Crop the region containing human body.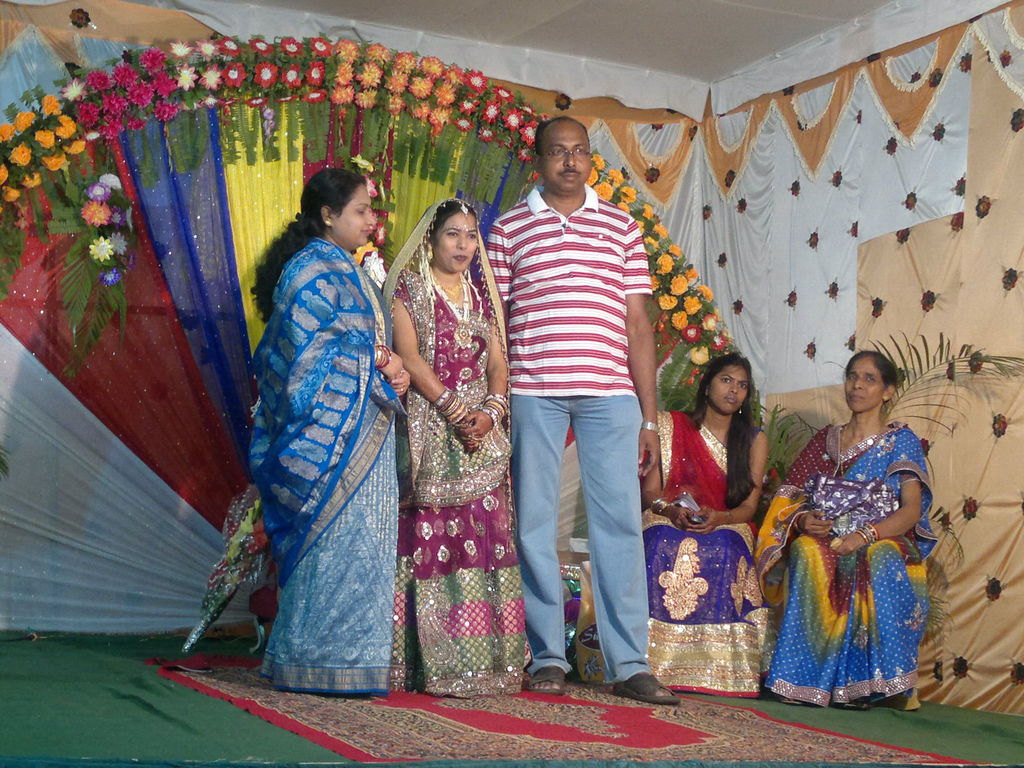
Crop region: <box>234,138,403,728</box>.
